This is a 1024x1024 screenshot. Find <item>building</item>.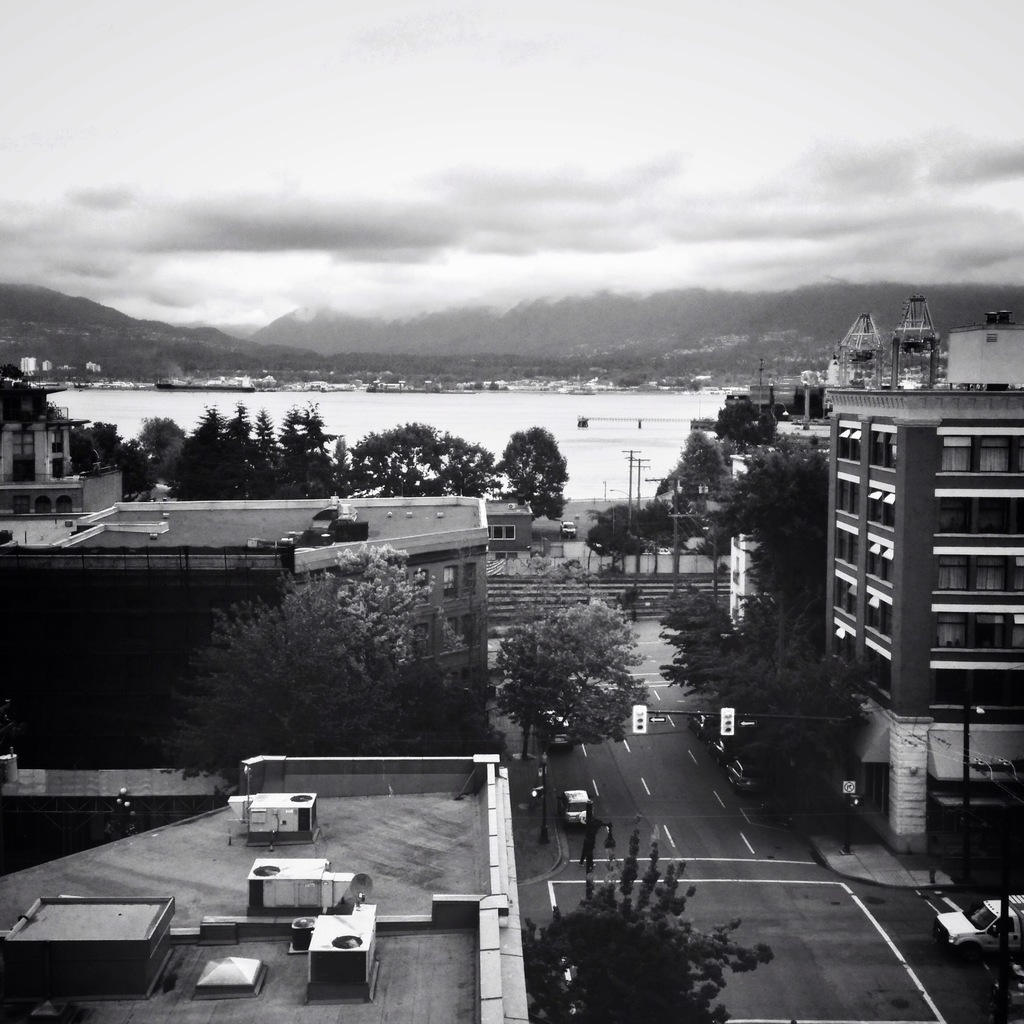
Bounding box: 0,502,484,750.
